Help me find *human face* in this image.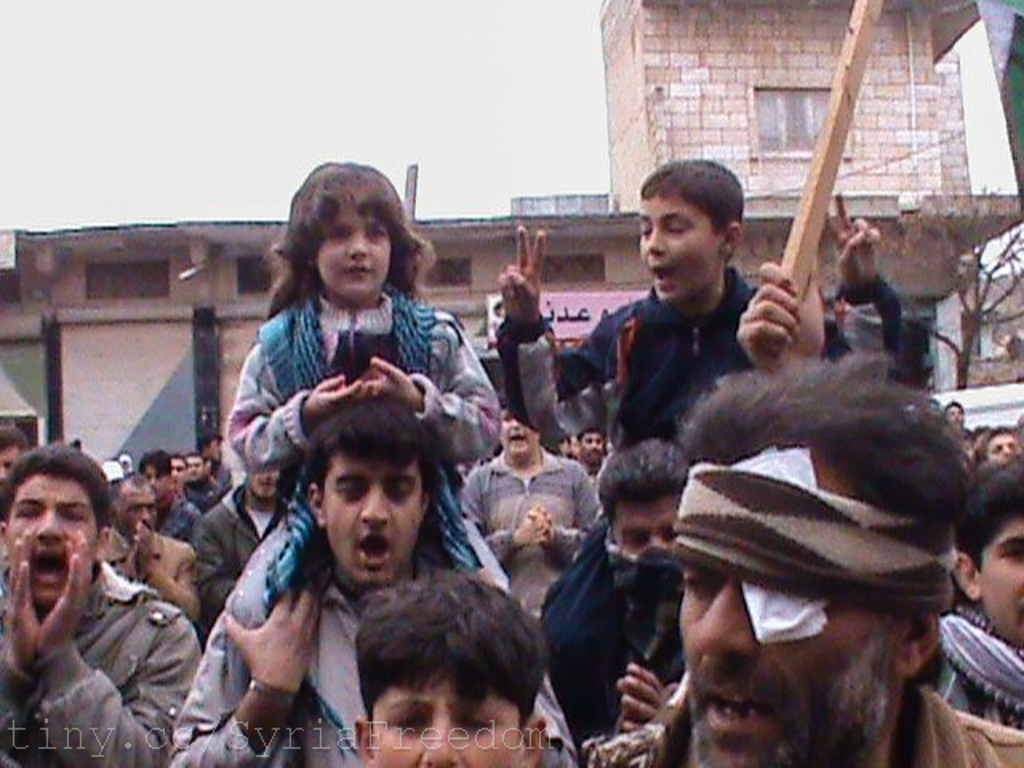
Found it: {"x1": 325, "y1": 453, "x2": 419, "y2": 582}.
